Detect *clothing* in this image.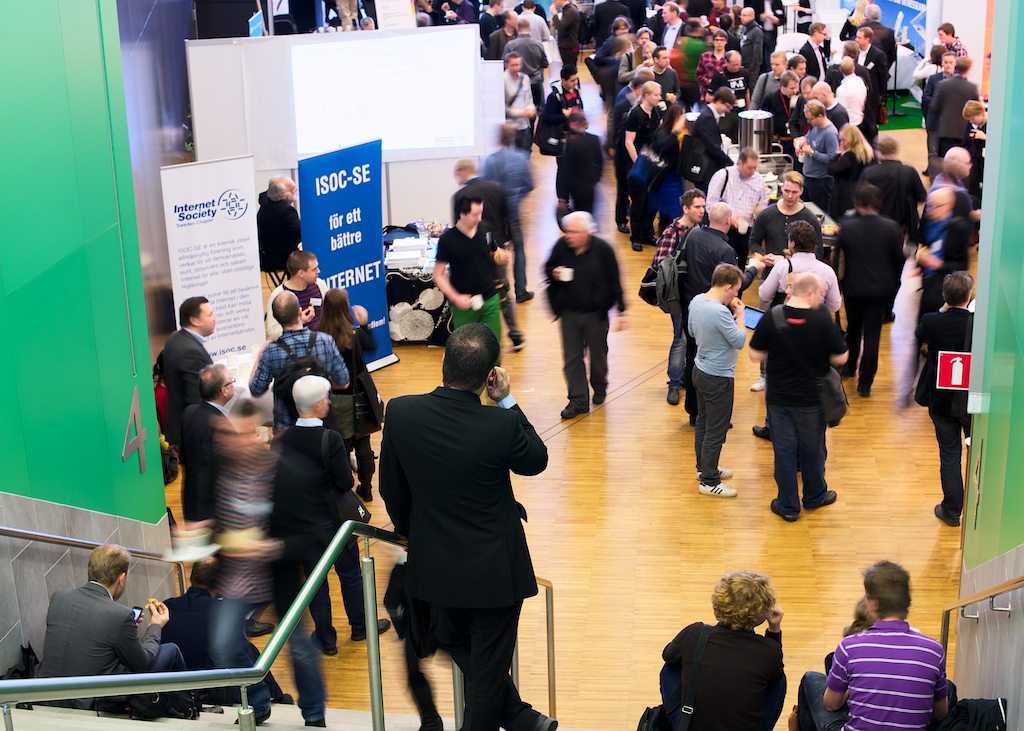
Detection: l=274, t=419, r=366, b=646.
